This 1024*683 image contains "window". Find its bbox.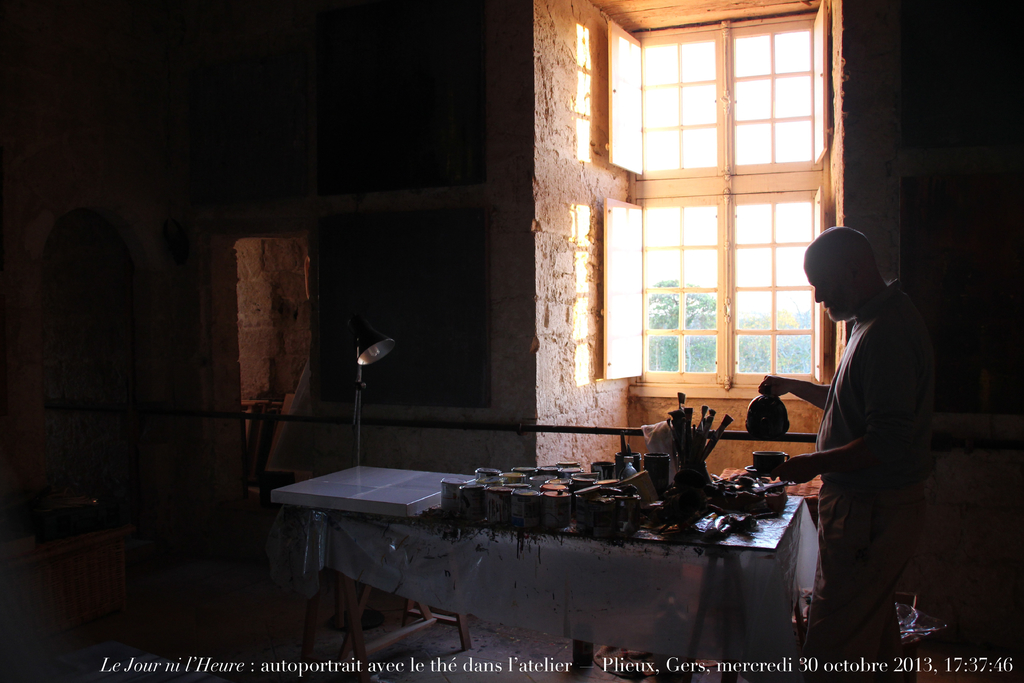
bbox=[520, 21, 829, 435].
